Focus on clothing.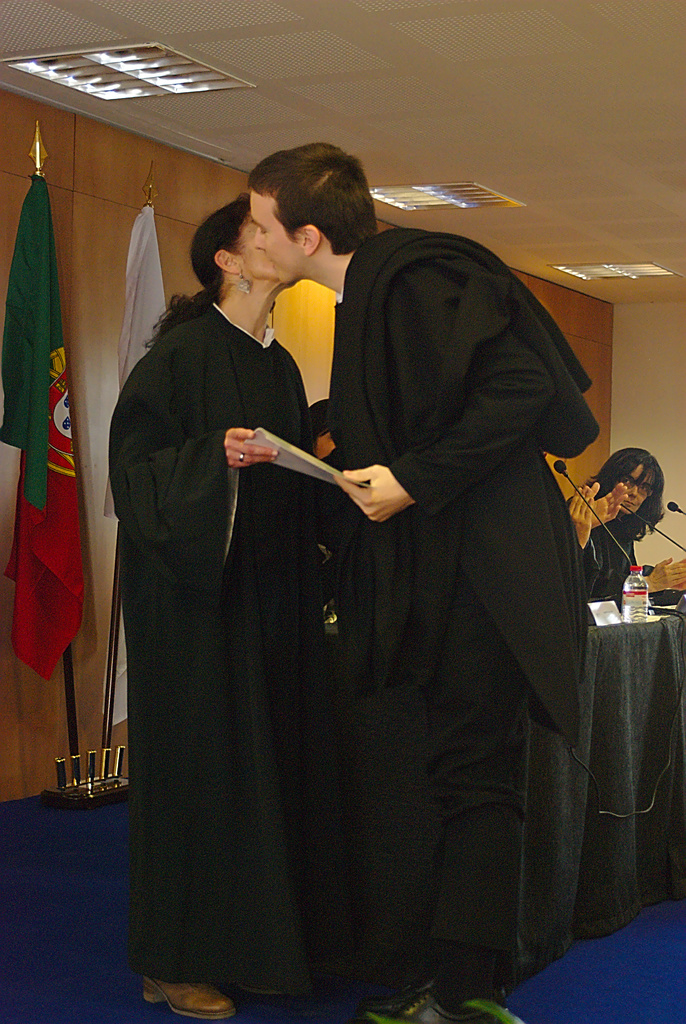
Focused at [106,216,351,914].
